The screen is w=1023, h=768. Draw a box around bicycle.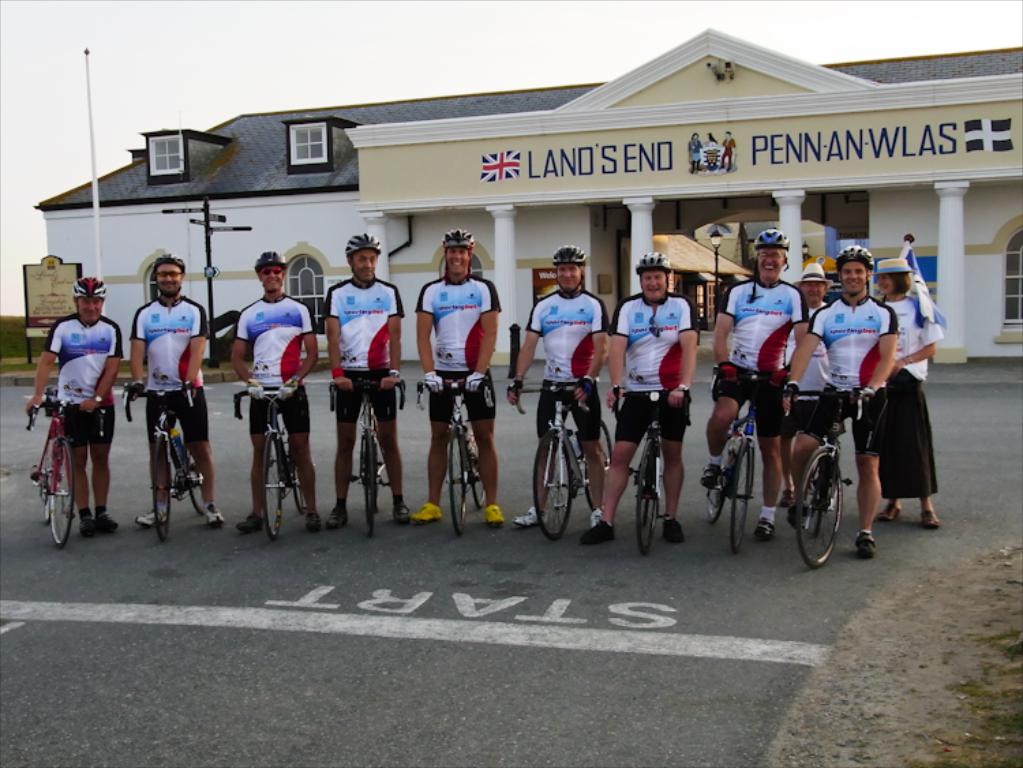
left=413, top=372, right=494, bottom=540.
